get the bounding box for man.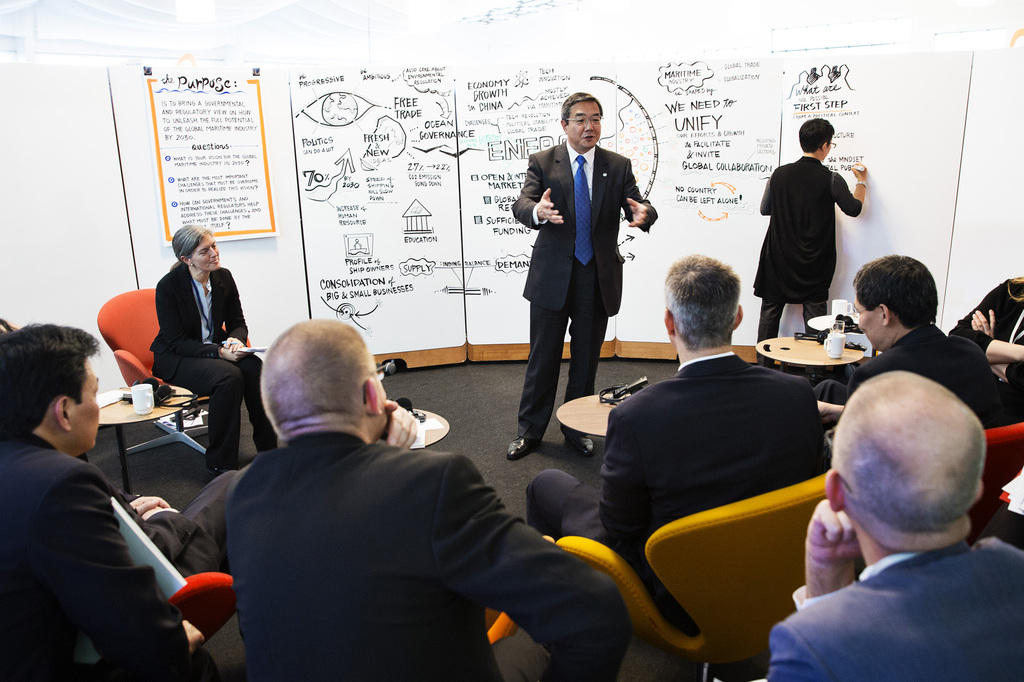
region(223, 319, 632, 681).
